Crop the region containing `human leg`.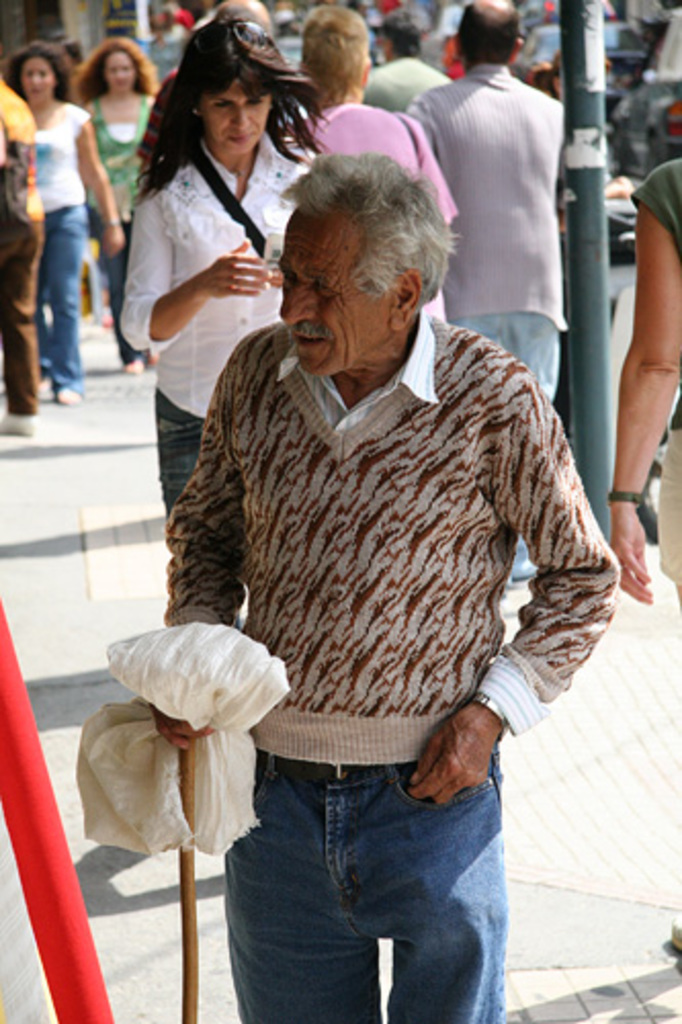
Crop region: (x1=162, y1=393, x2=211, y2=516).
